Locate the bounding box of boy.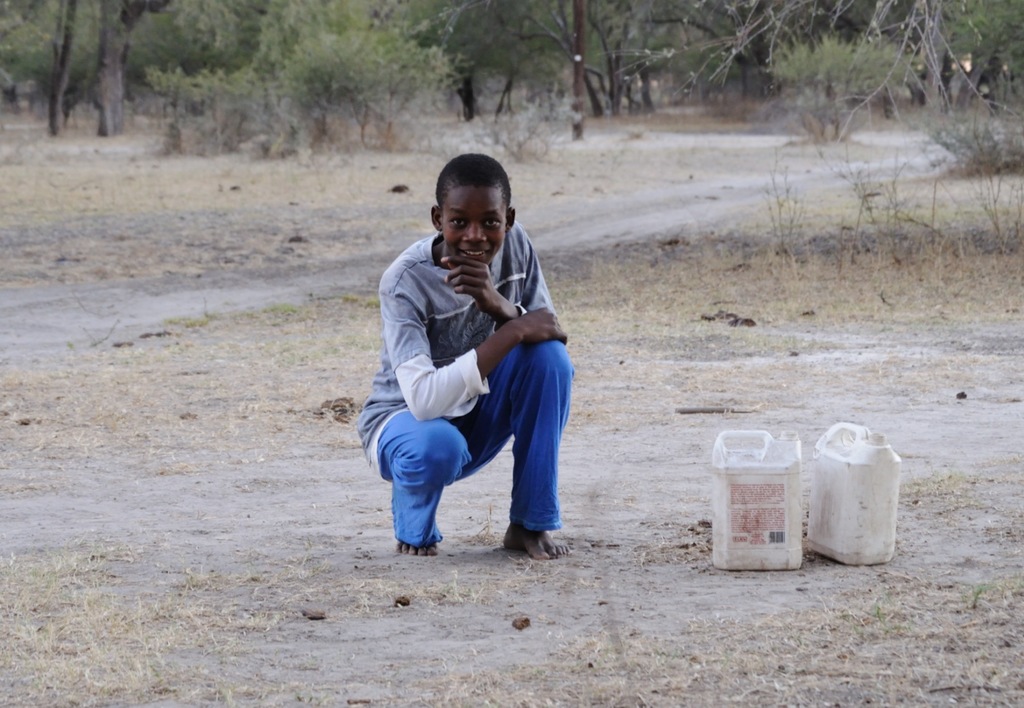
Bounding box: <bbox>356, 153, 574, 560</bbox>.
